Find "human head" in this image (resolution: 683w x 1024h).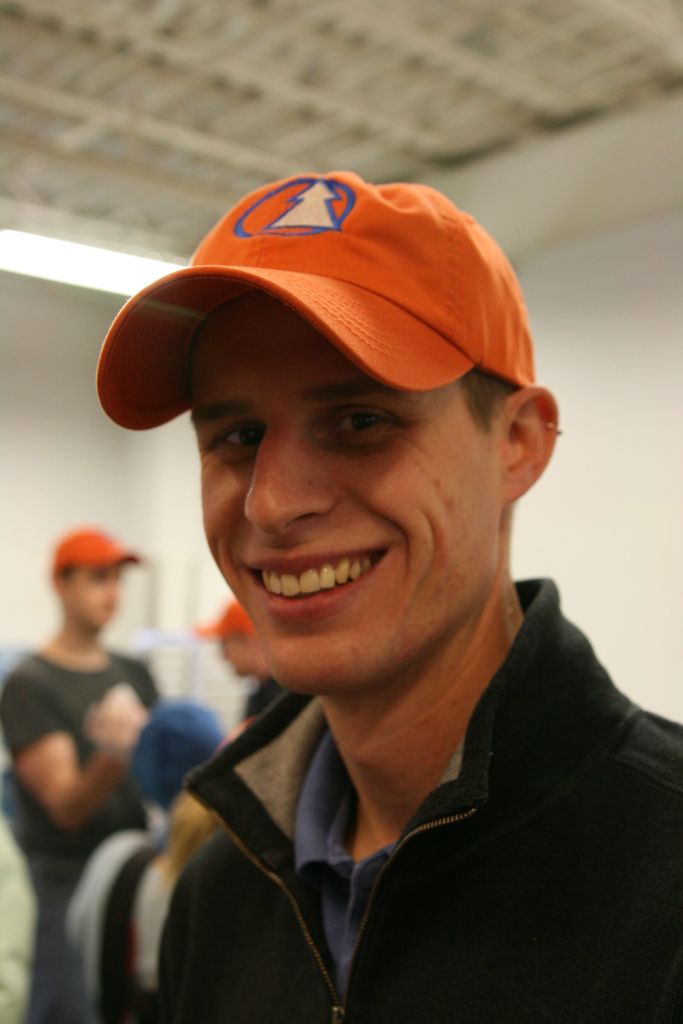
122:696:220:816.
